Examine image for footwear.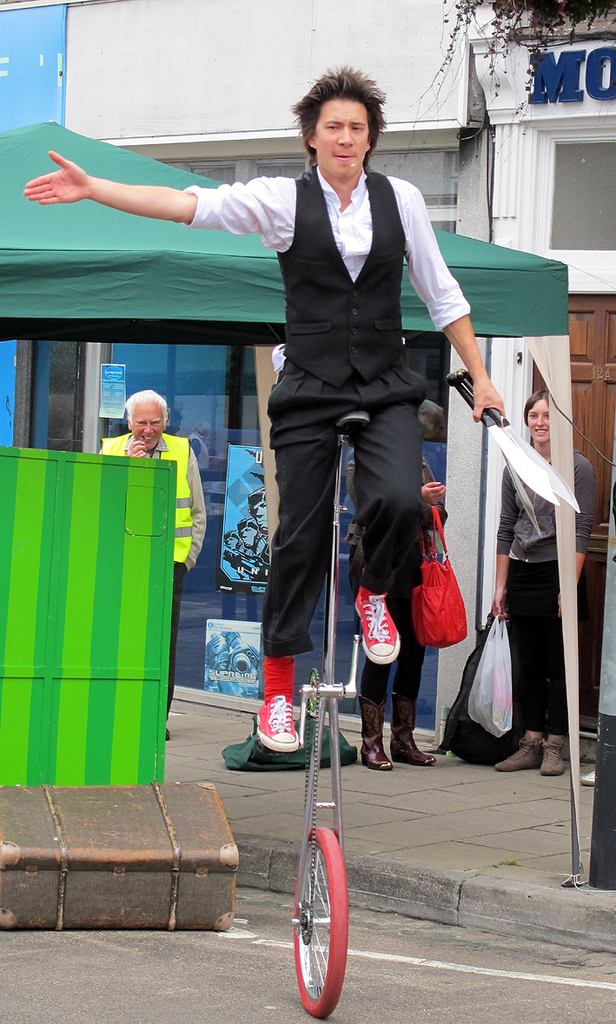
Examination result: region(354, 584, 401, 663).
